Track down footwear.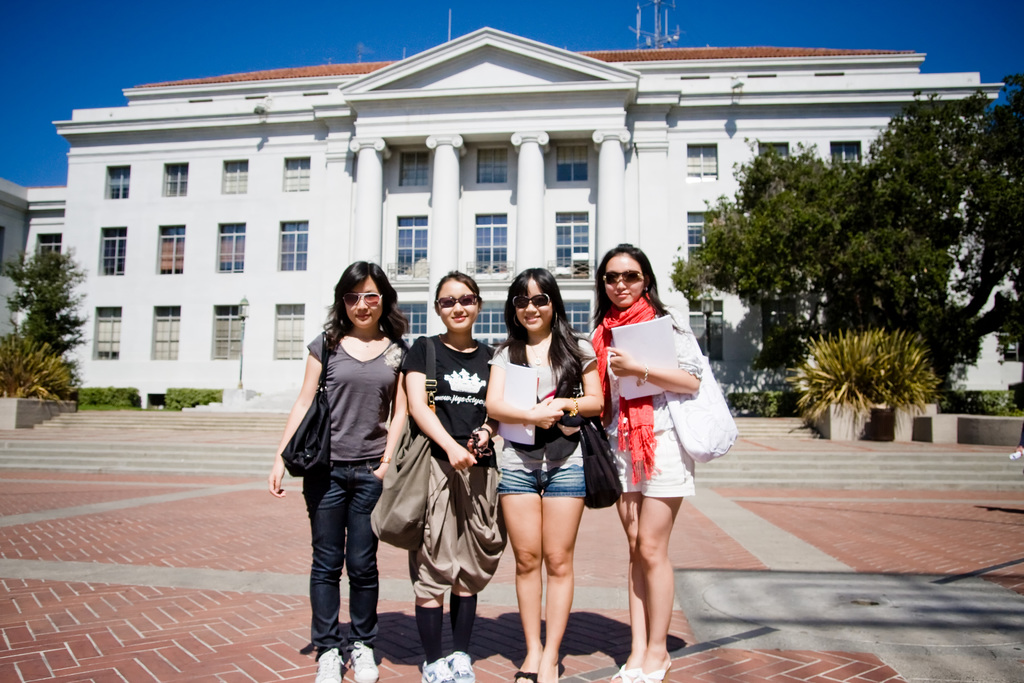
Tracked to select_region(610, 664, 640, 682).
